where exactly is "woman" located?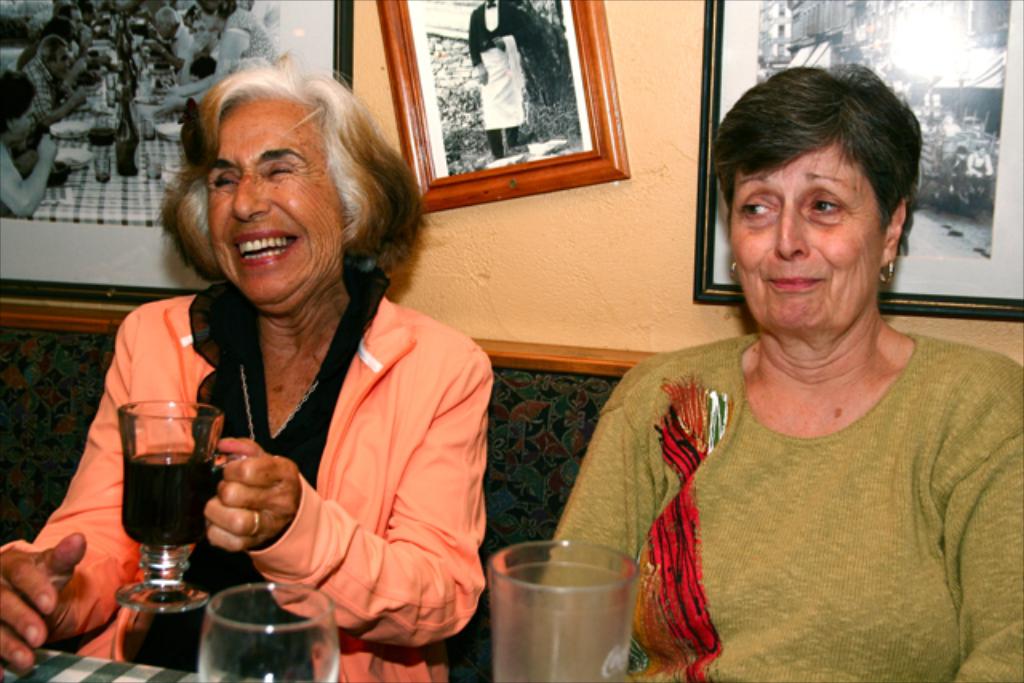
Its bounding box is rect(0, 61, 494, 681).
